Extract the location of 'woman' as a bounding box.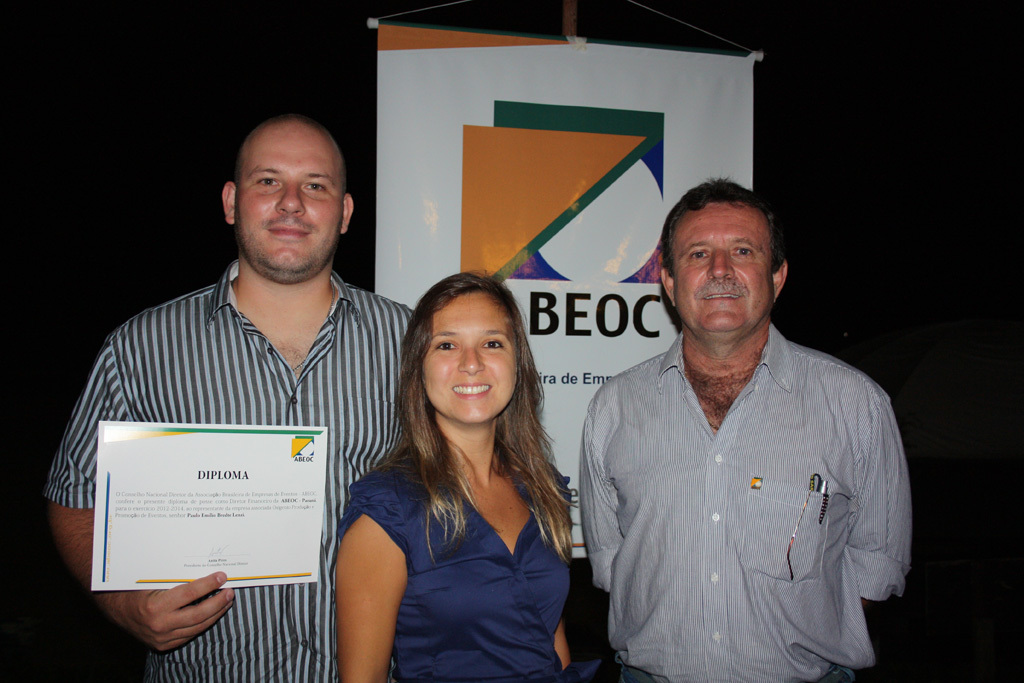
336 261 598 682.
